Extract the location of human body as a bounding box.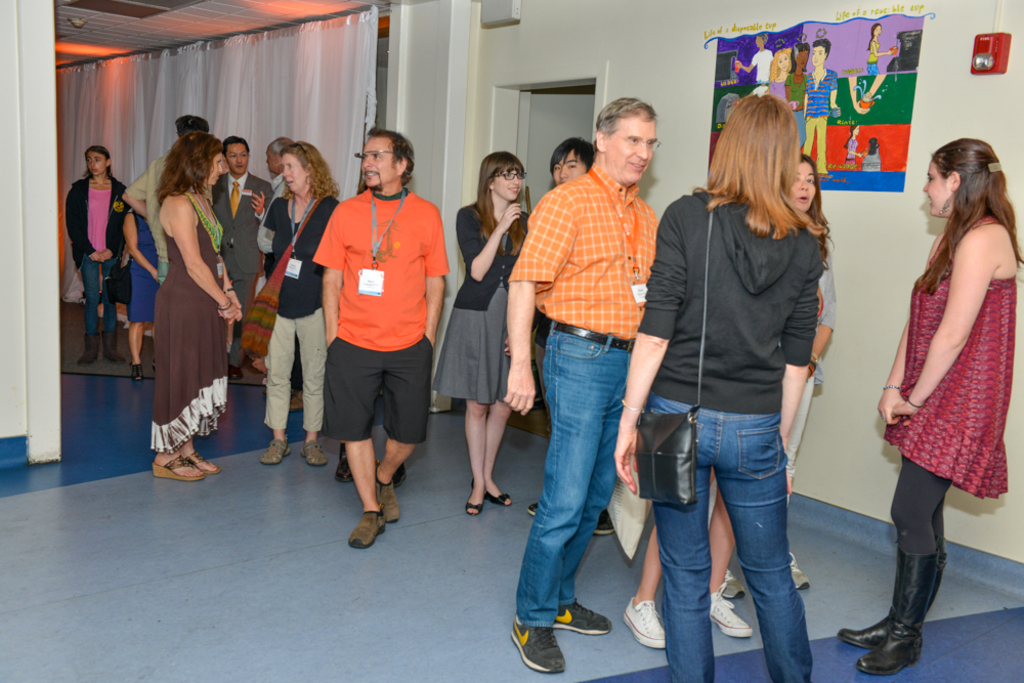
(844, 125, 862, 164).
